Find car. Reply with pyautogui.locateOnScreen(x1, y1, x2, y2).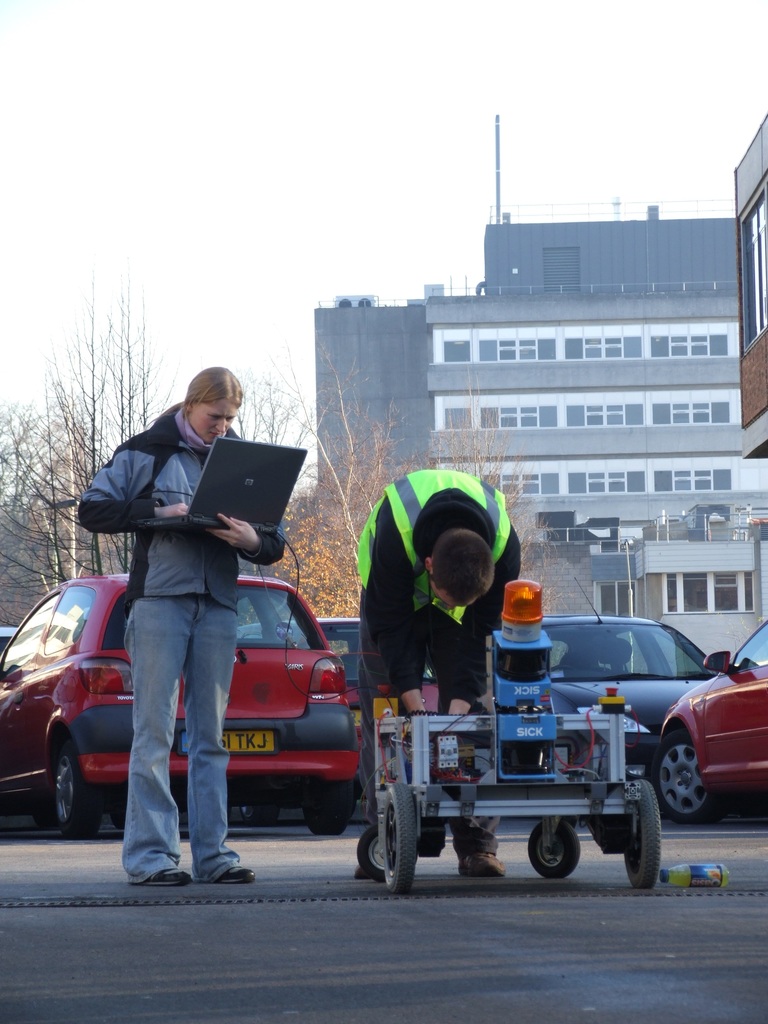
pyautogui.locateOnScreen(525, 602, 723, 790).
